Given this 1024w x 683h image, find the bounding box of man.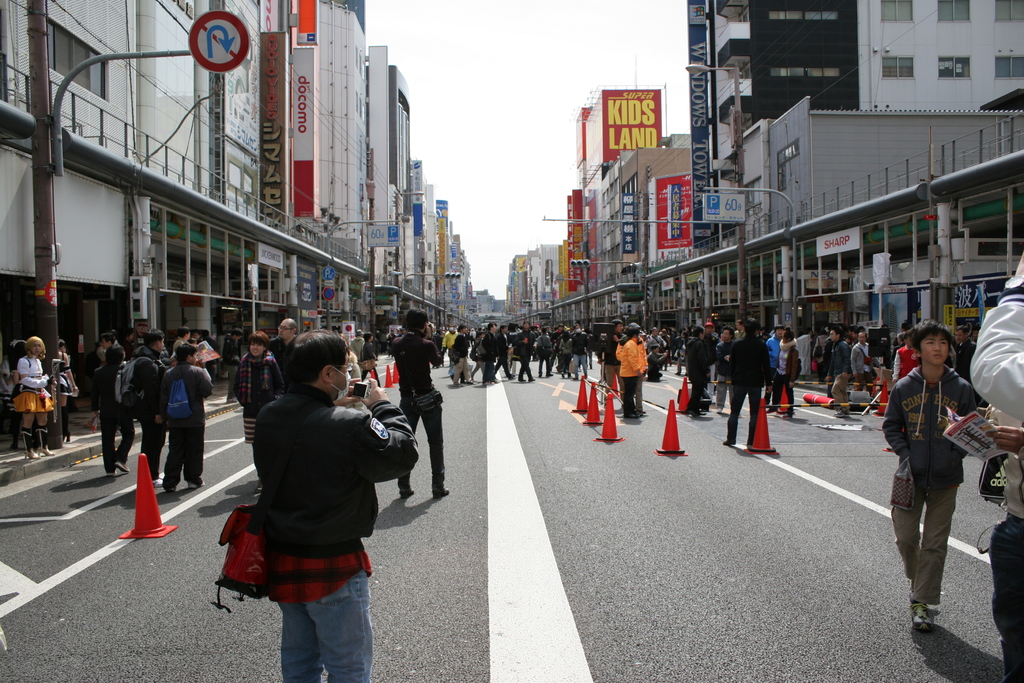
box=[824, 327, 854, 417].
